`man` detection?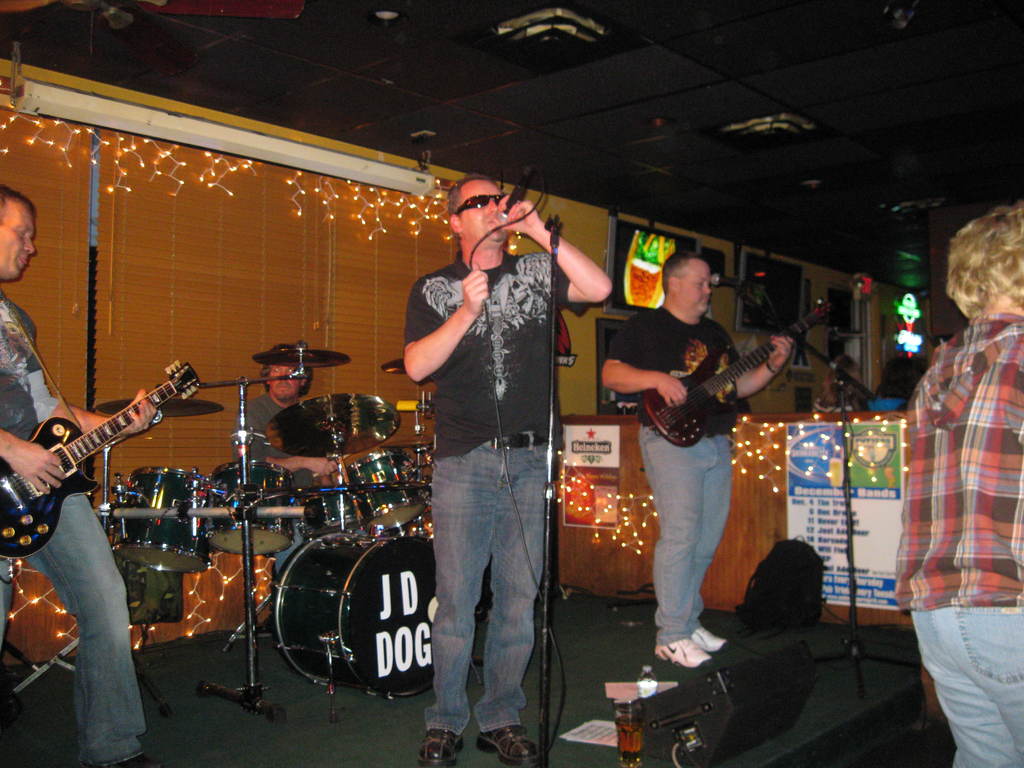
[234,356,346,590]
